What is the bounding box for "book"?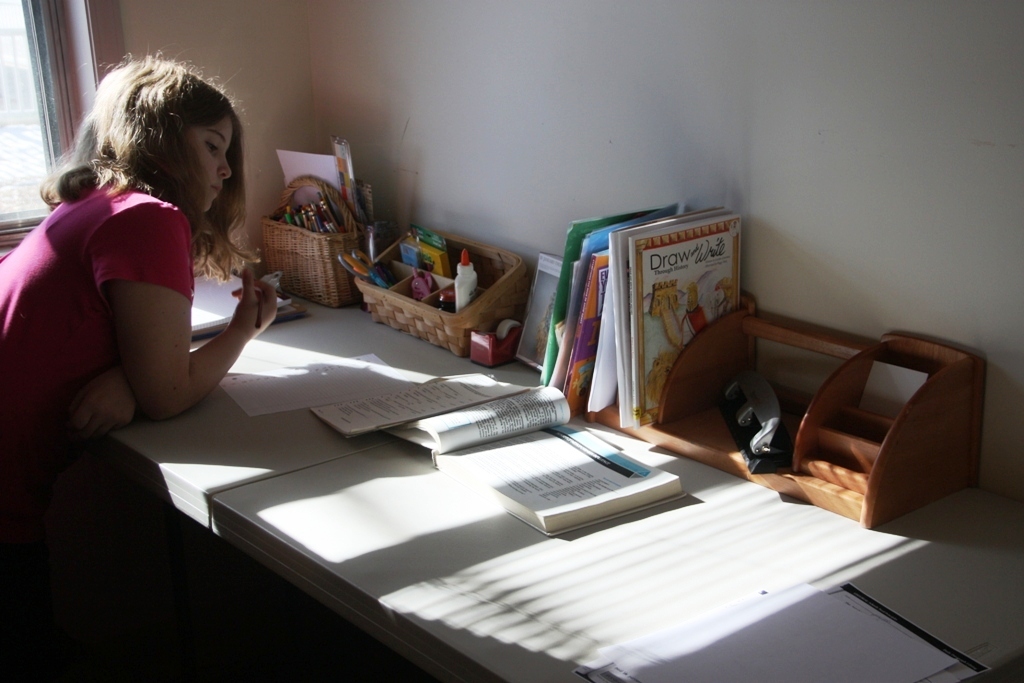
rect(376, 384, 688, 538).
